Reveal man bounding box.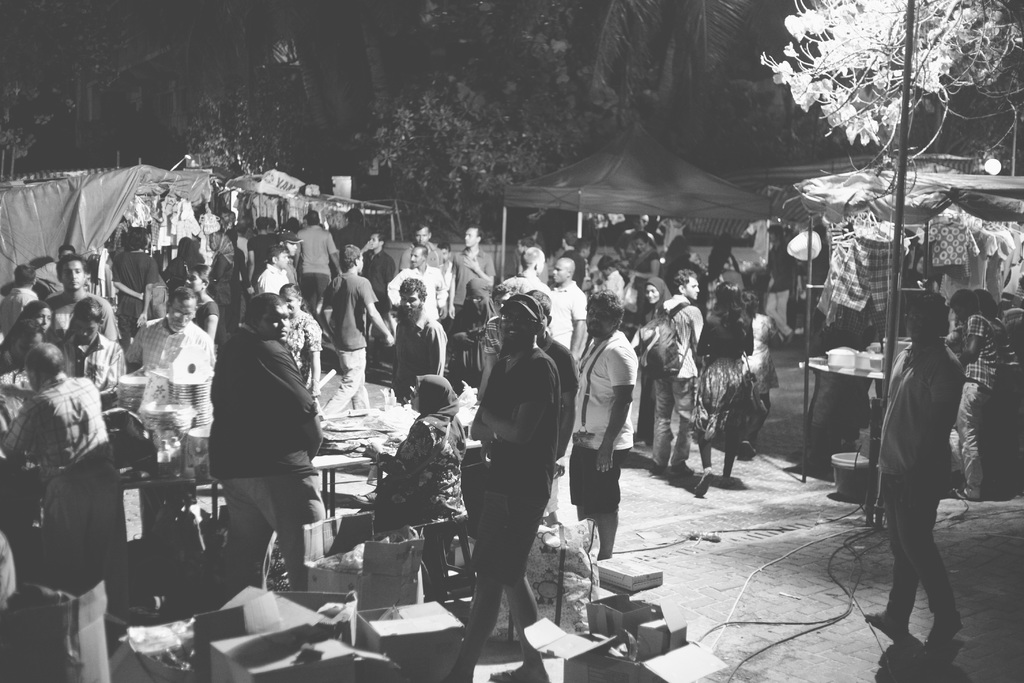
Revealed: Rect(644, 267, 707, 475).
